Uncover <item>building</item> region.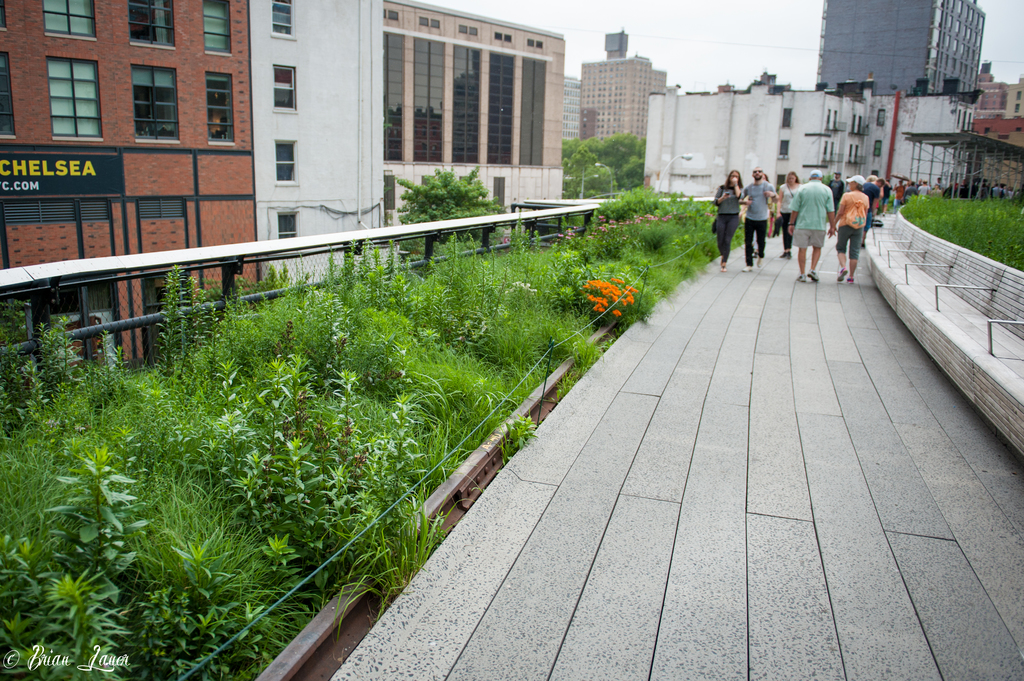
Uncovered: (left=244, top=0, right=385, bottom=296).
